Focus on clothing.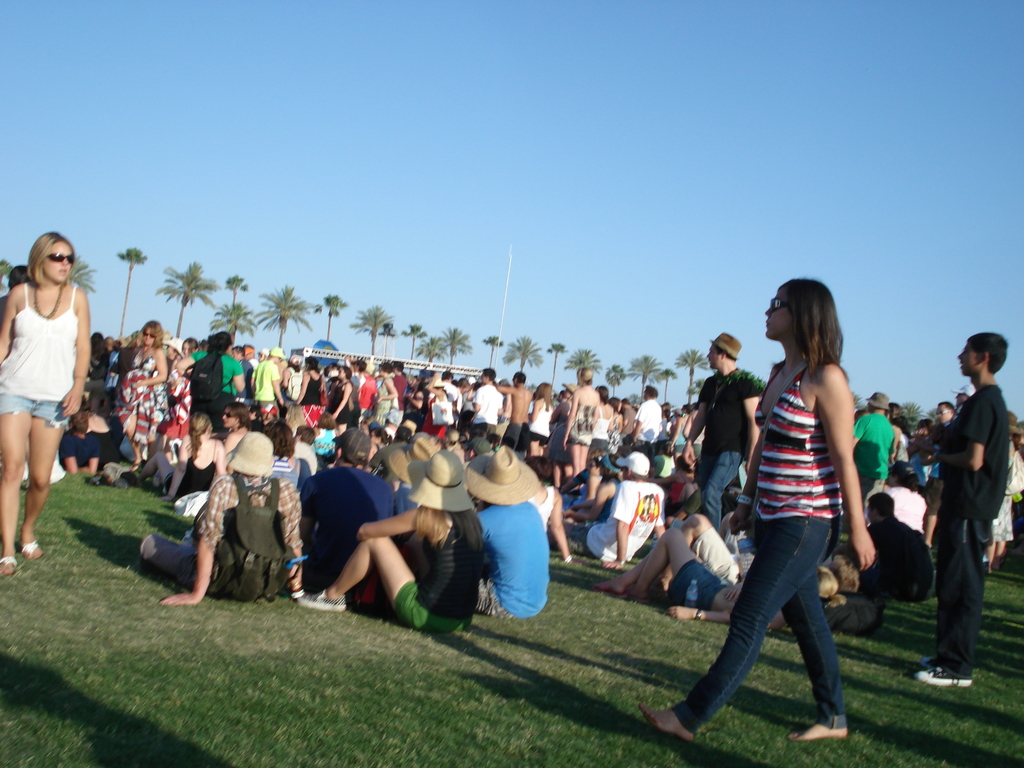
Focused at region(4, 259, 82, 467).
